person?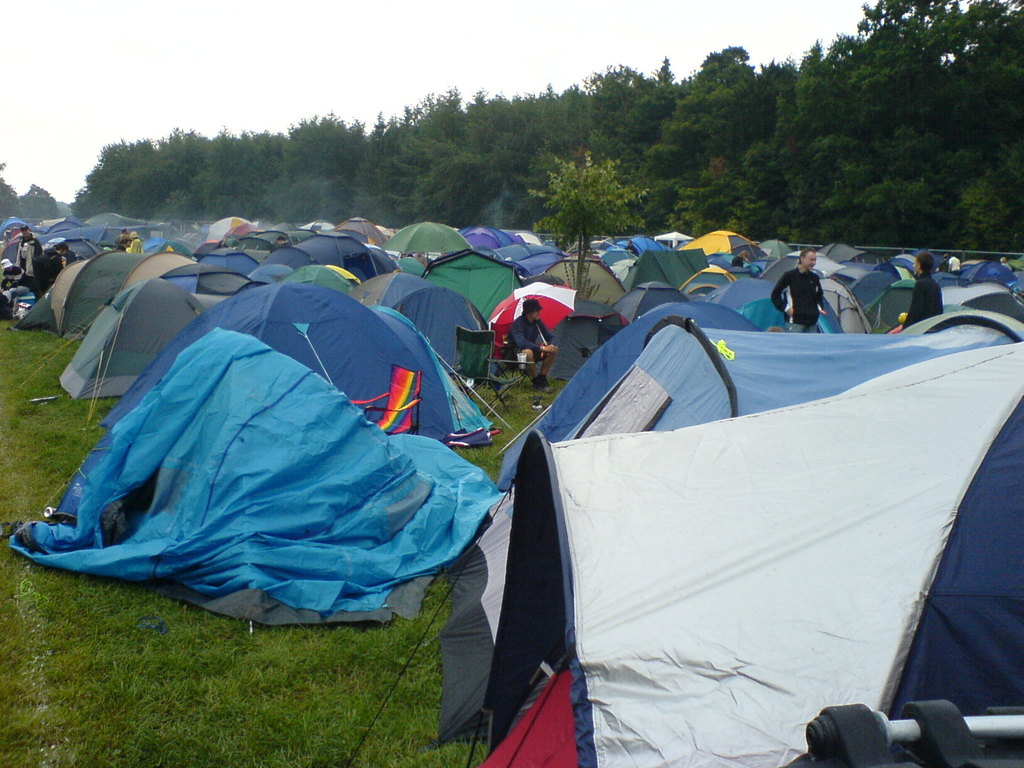
(124,231,143,253)
